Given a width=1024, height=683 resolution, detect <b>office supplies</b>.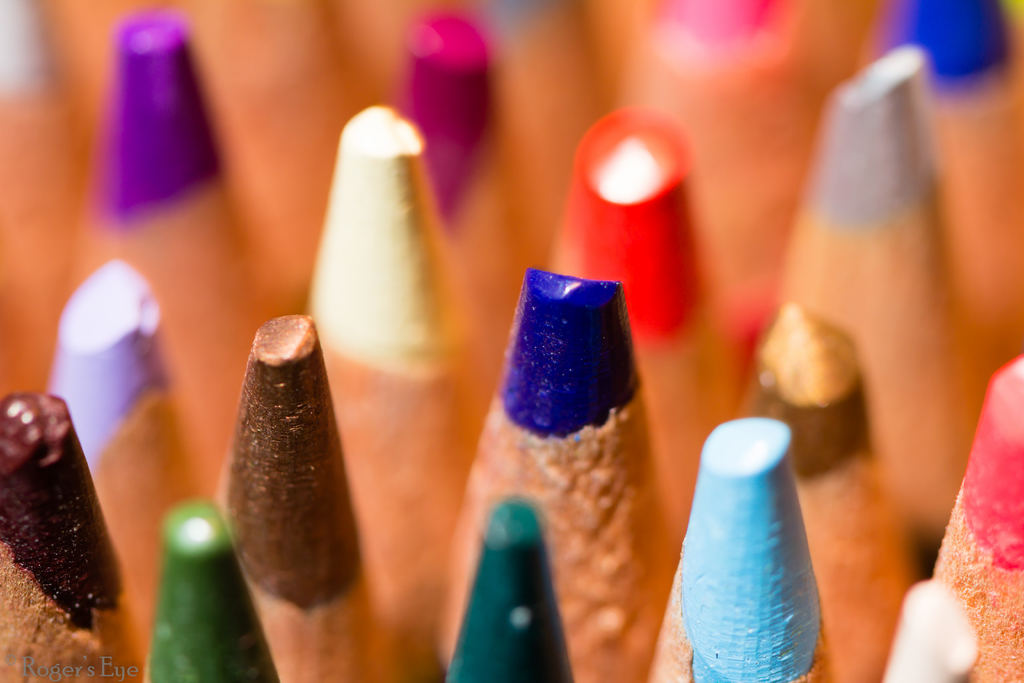
[148,513,277,682].
